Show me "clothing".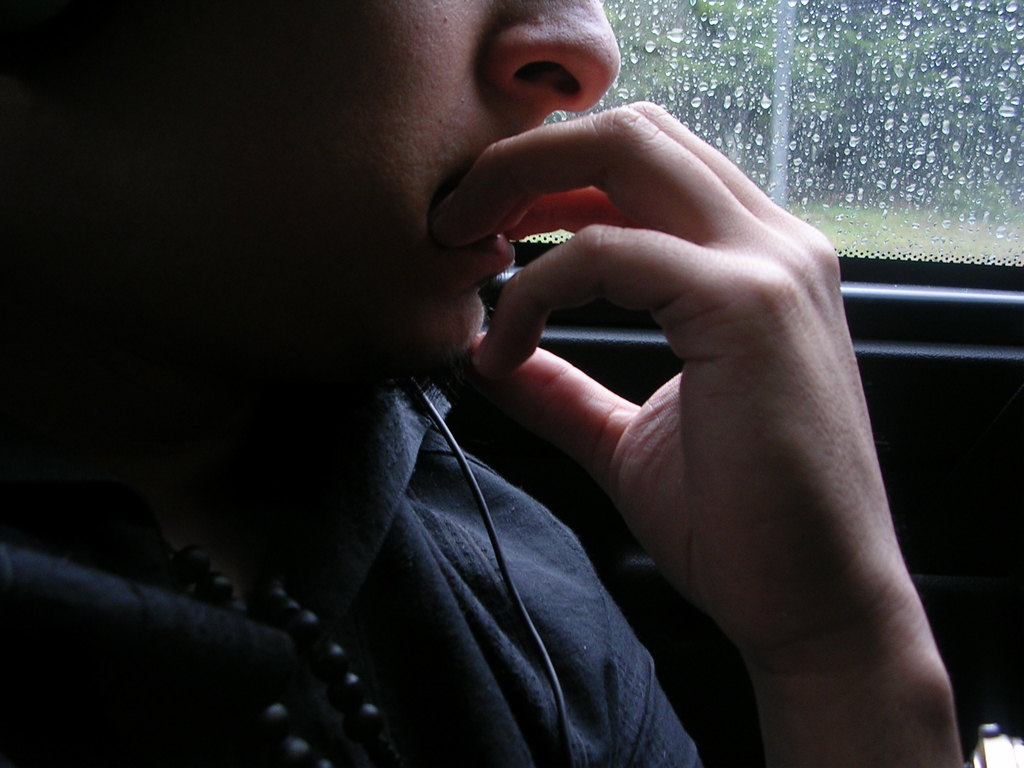
"clothing" is here: 2/355/702/767.
